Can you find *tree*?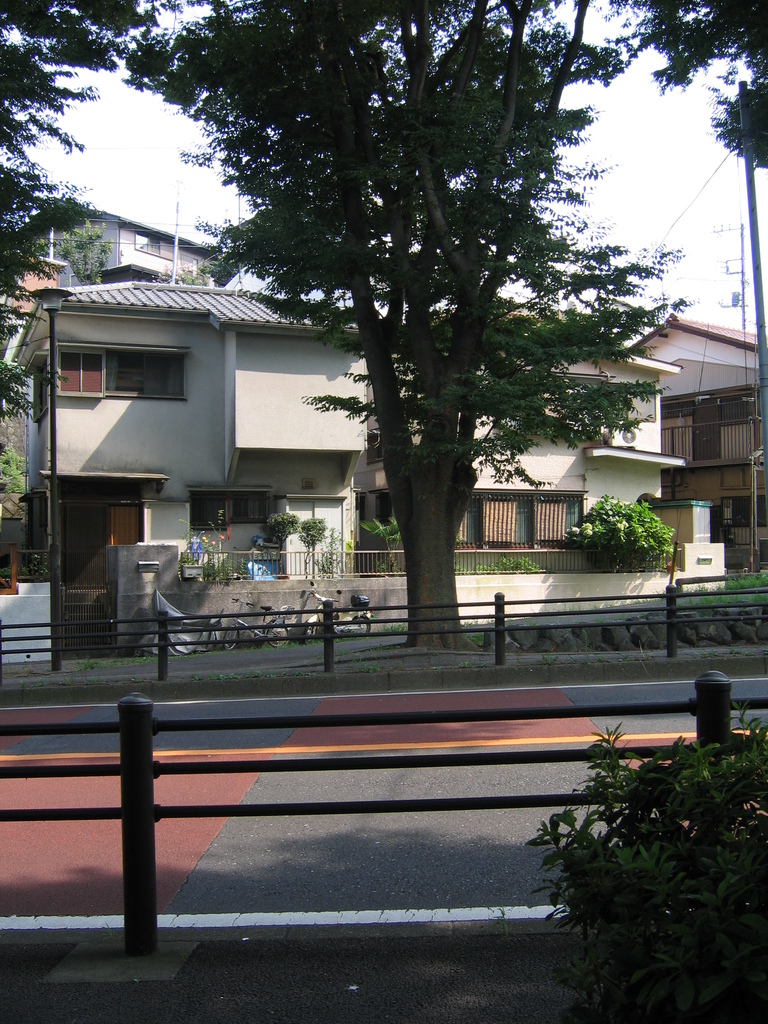
Yes, bounding box: region(130, 0, 637, 652).
